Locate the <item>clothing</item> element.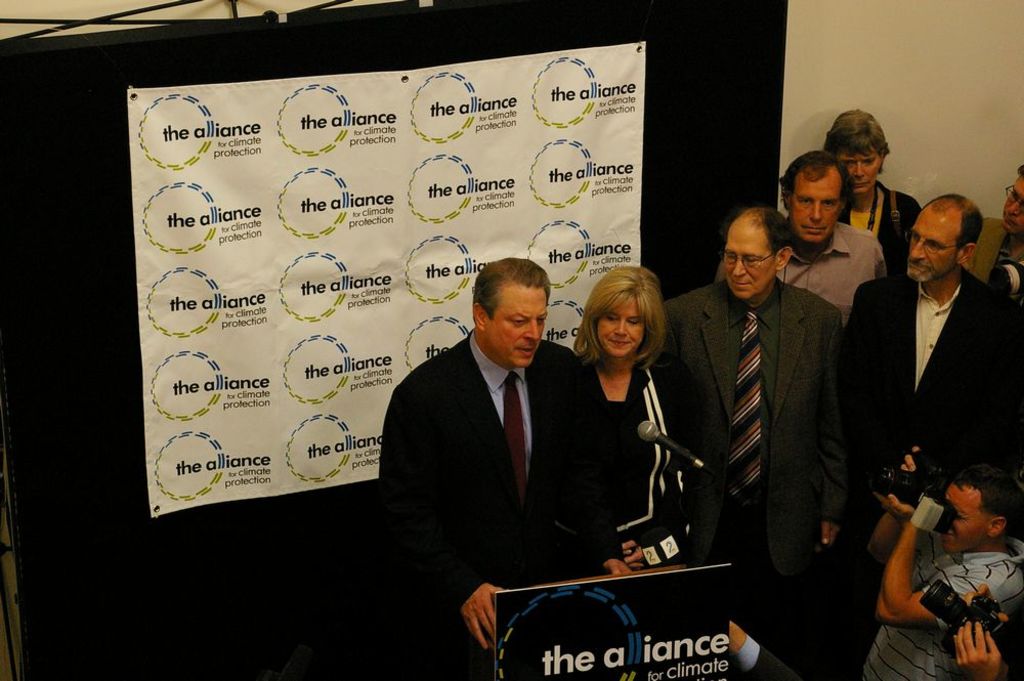
Element bbox: [854,514,1023,680].
